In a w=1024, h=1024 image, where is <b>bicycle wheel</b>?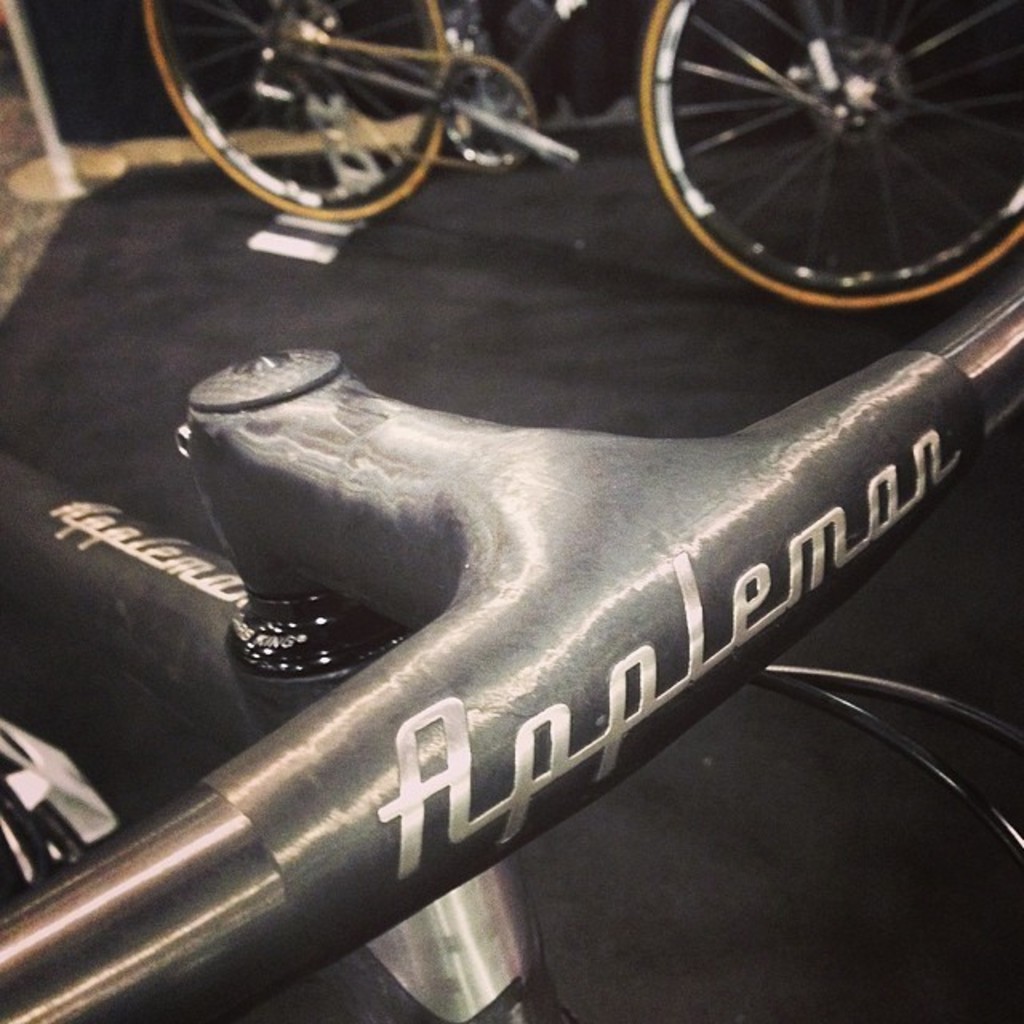
632,0,1022,310.
